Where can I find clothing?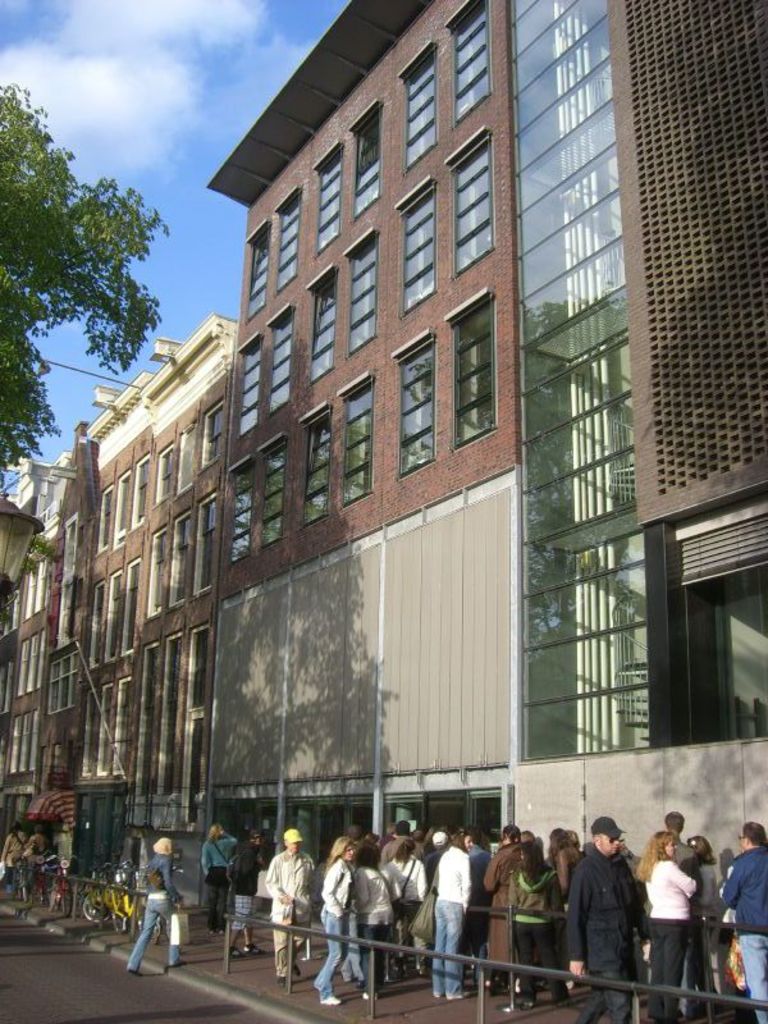
You can find it at pyautogui.locateOnScreen(559, 845, 653, 1023).
